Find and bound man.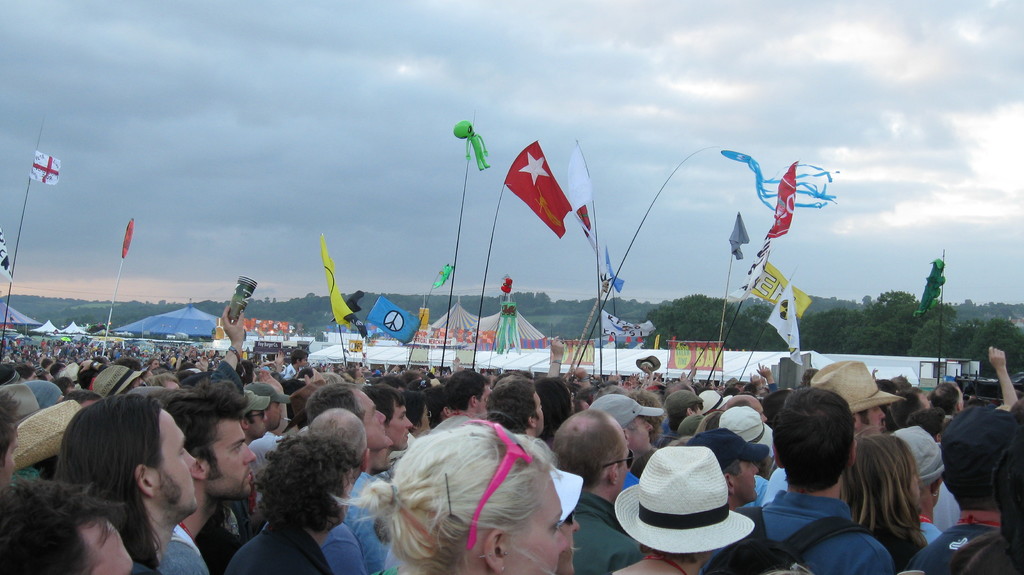
Bound: l=57, t=393, r=195, b=574.
